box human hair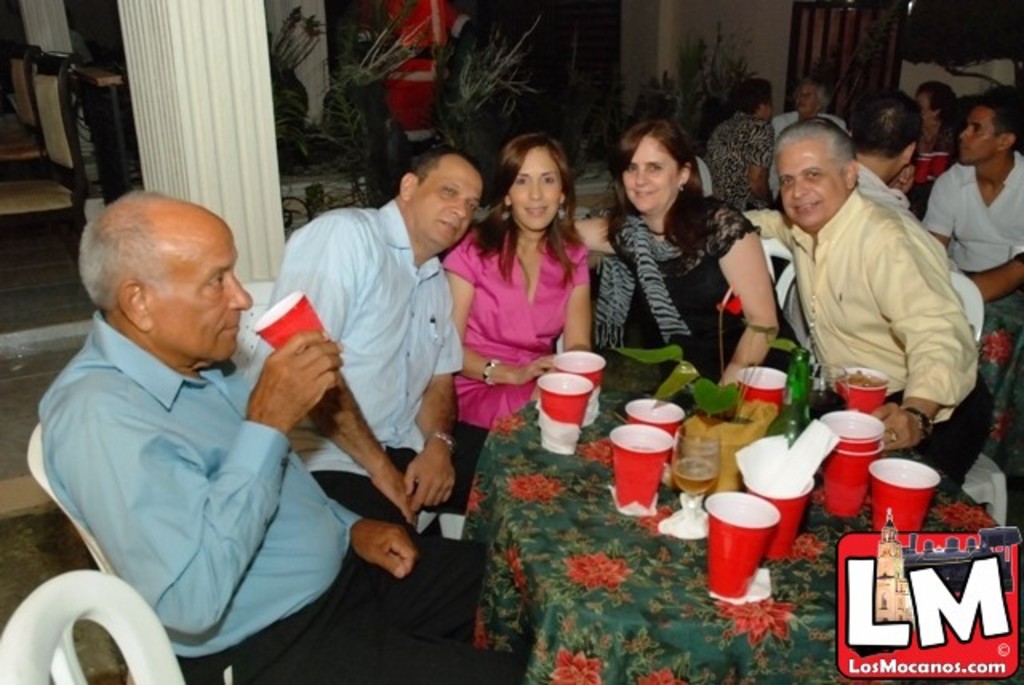
l=411, t=152, r=478, b=189
